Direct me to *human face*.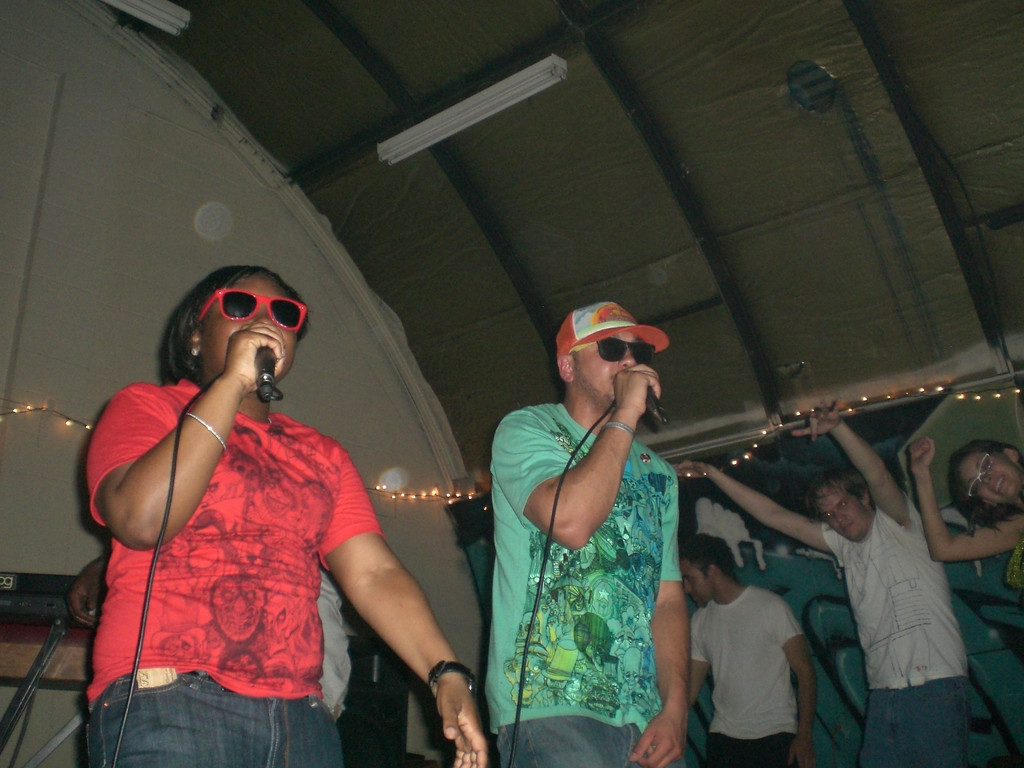
Direction: {"left": 200, "top": 270, "right": 300, "bottom": 378}.
